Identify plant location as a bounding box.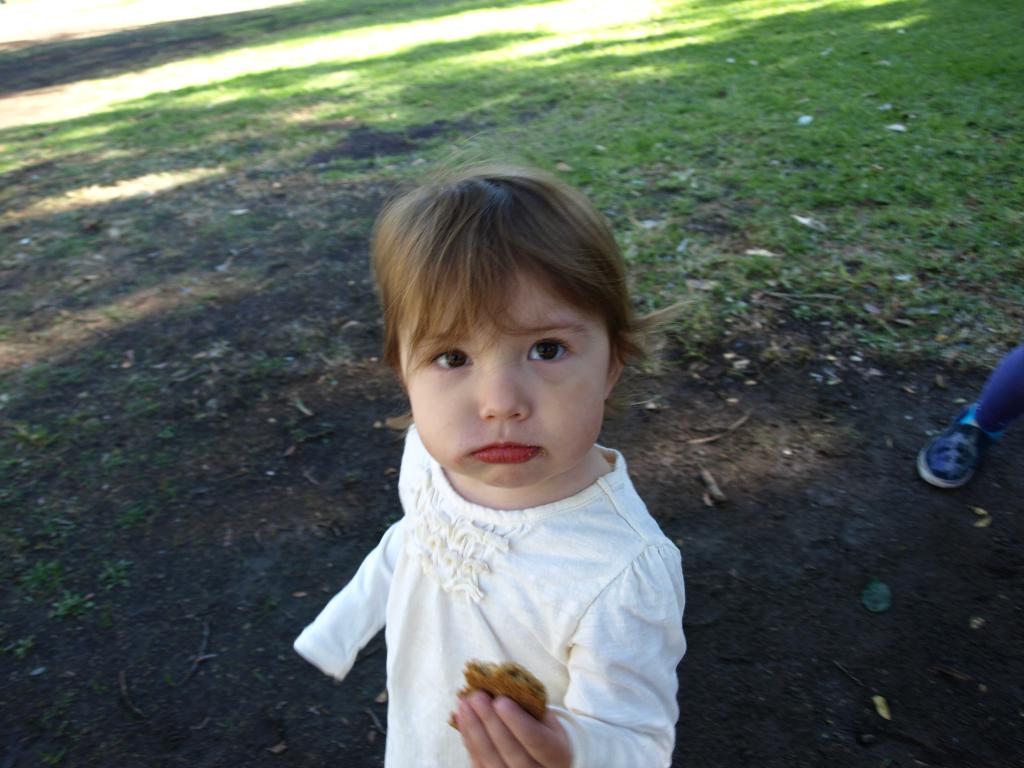
0,325,6,342.
